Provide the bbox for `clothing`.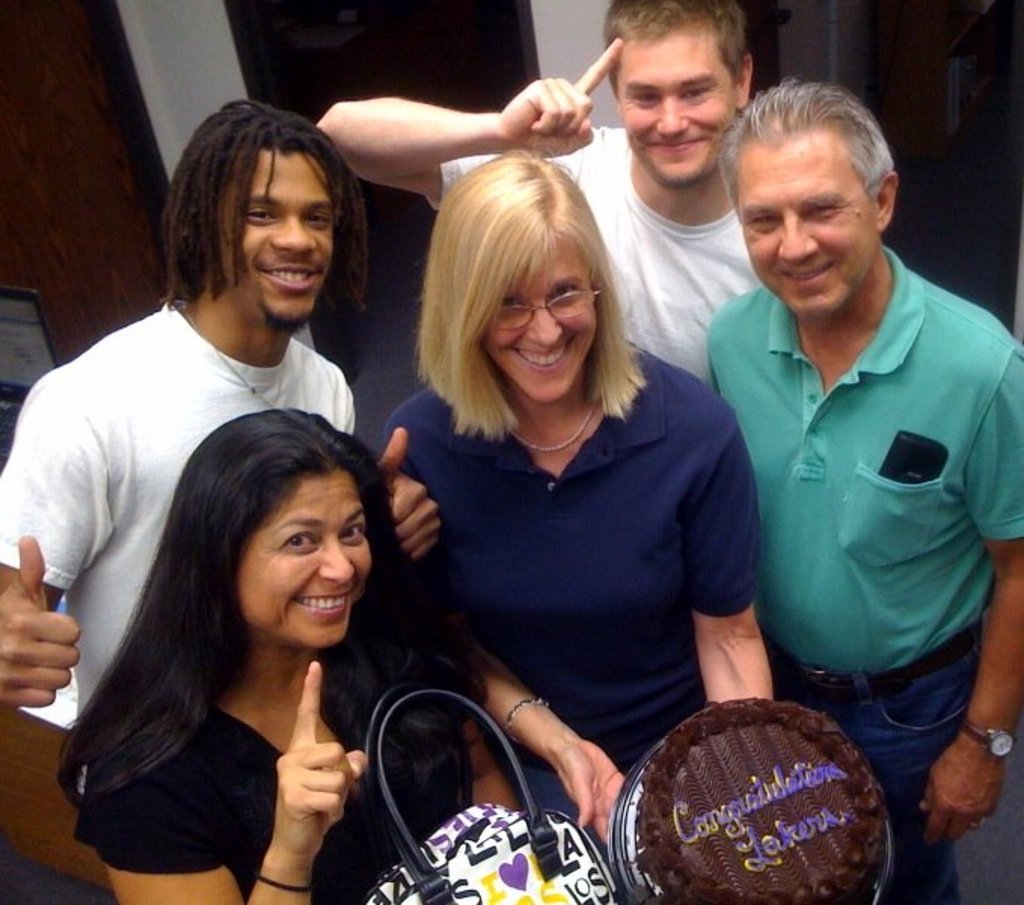
box=[0, 299, 369, 715].
